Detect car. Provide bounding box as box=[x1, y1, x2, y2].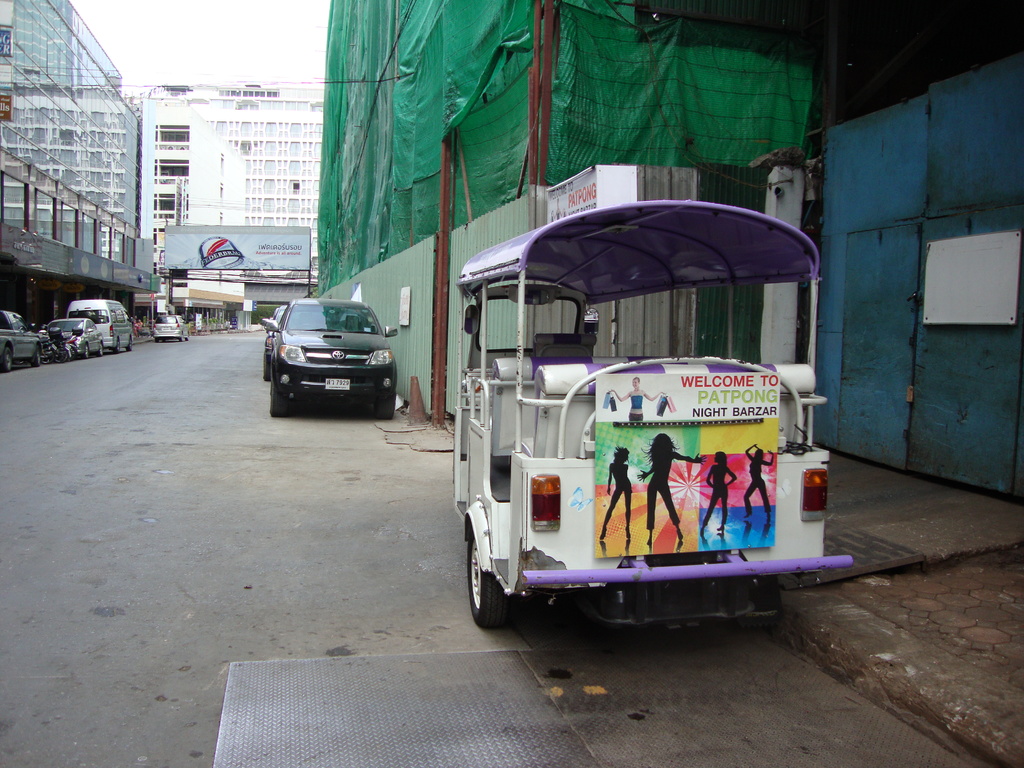
box=[152, 314, 189, 342].
